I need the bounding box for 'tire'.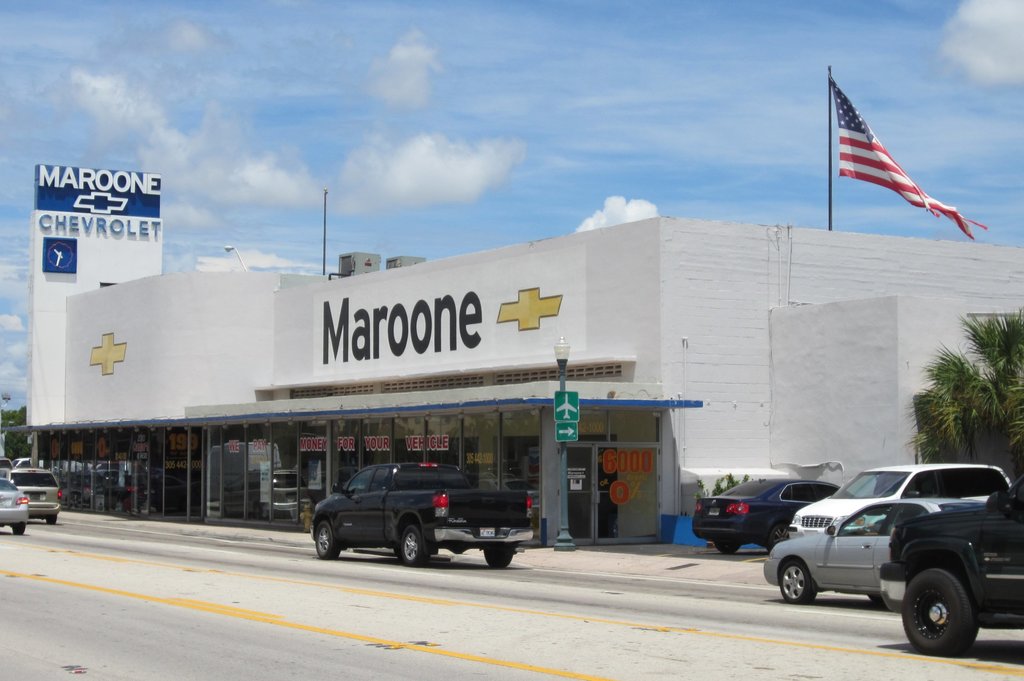
Here it is: locate(483, 549, 513, 570).
